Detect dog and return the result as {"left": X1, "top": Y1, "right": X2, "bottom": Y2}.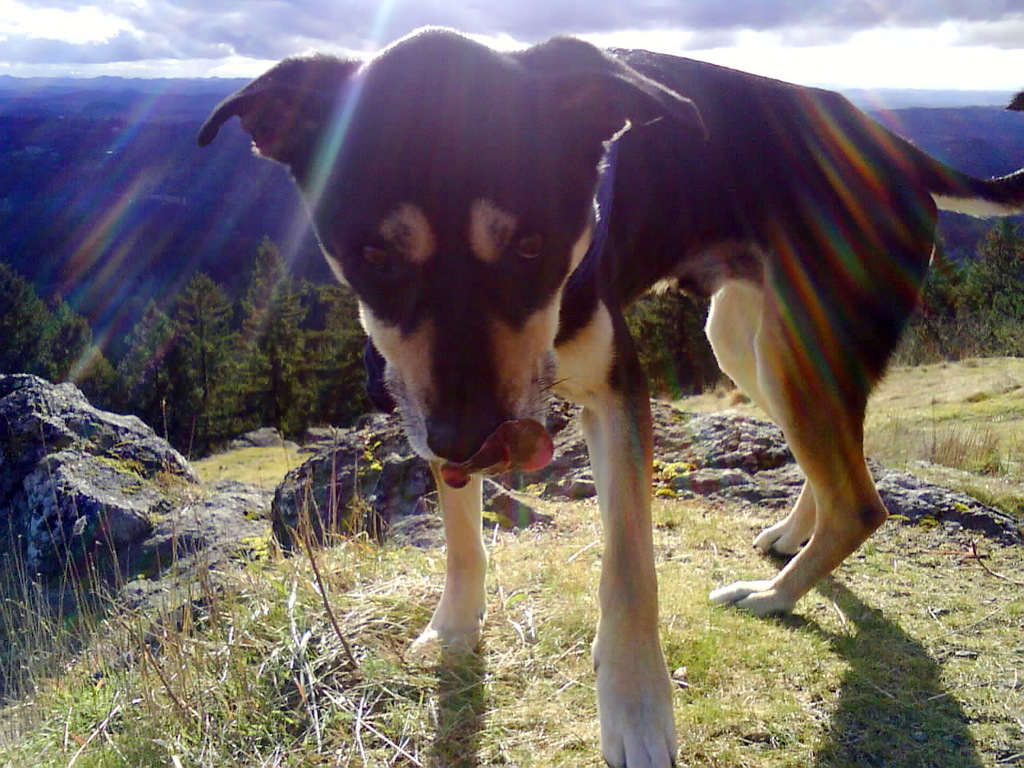
{"left": 198, "top": 24, "right": 1022, "bottom": 767}.
